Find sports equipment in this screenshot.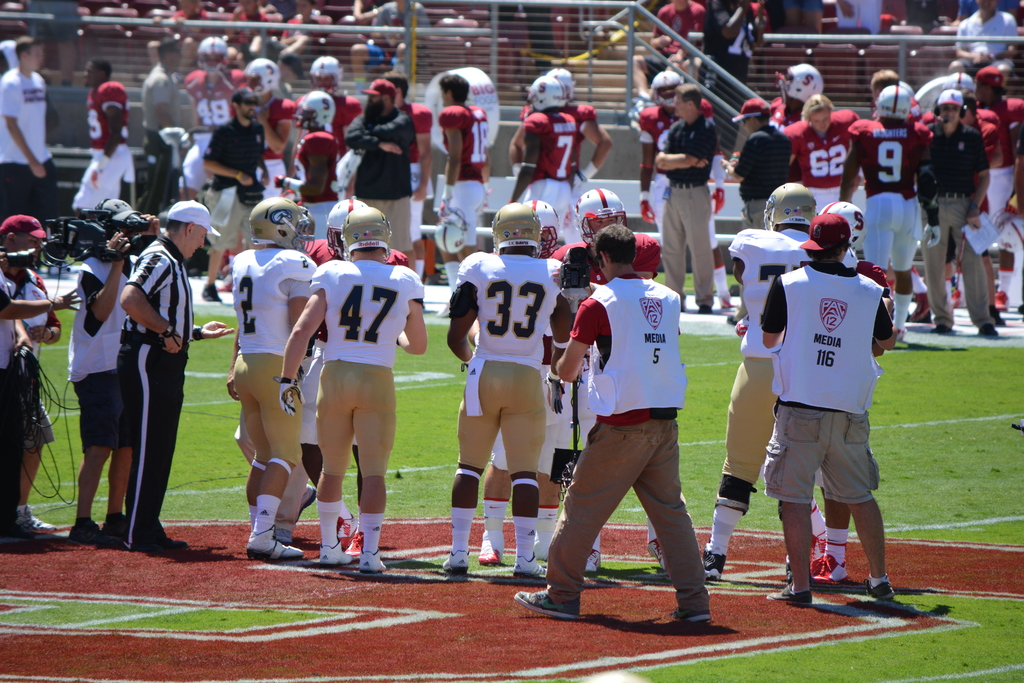
The bounding box for sports equipment is box(297, 488, 314, 522).
